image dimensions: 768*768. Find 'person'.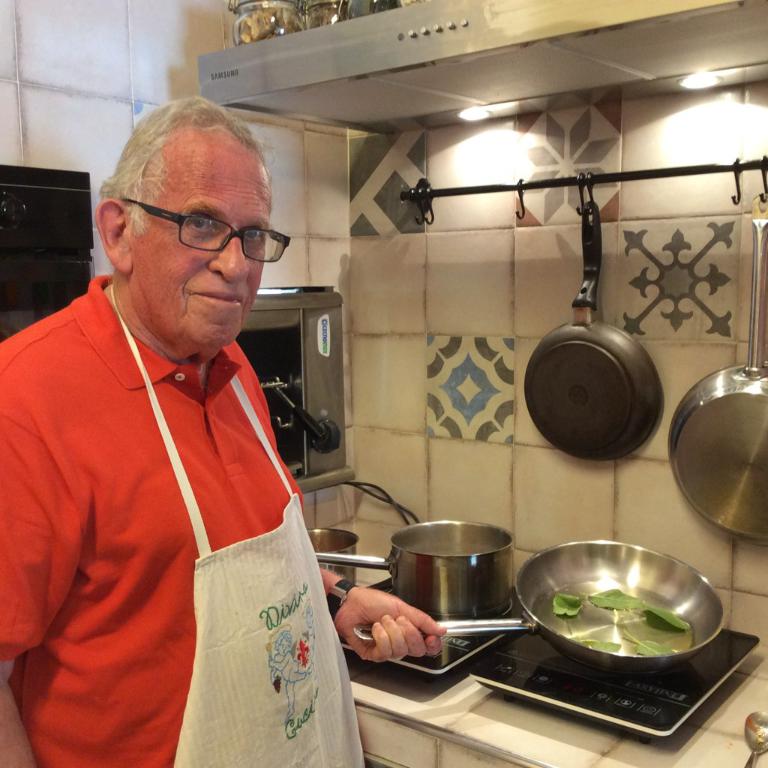
crop(28, 76, 394, 767).
